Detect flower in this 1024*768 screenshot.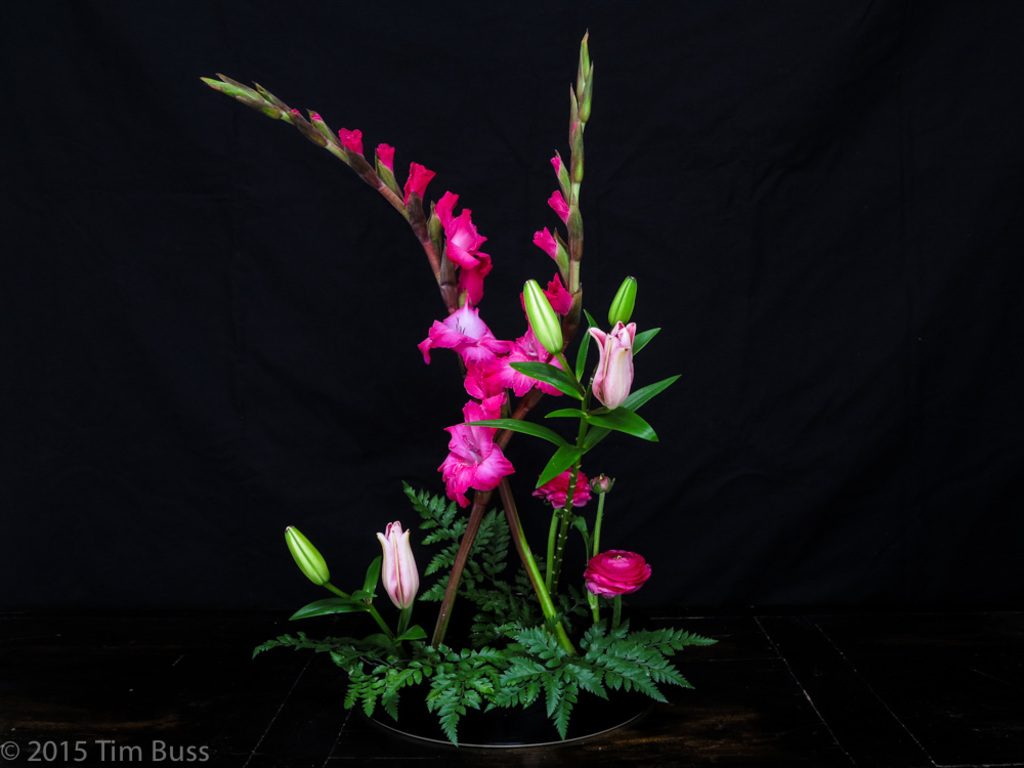
Detection: 530,228,563,258.
